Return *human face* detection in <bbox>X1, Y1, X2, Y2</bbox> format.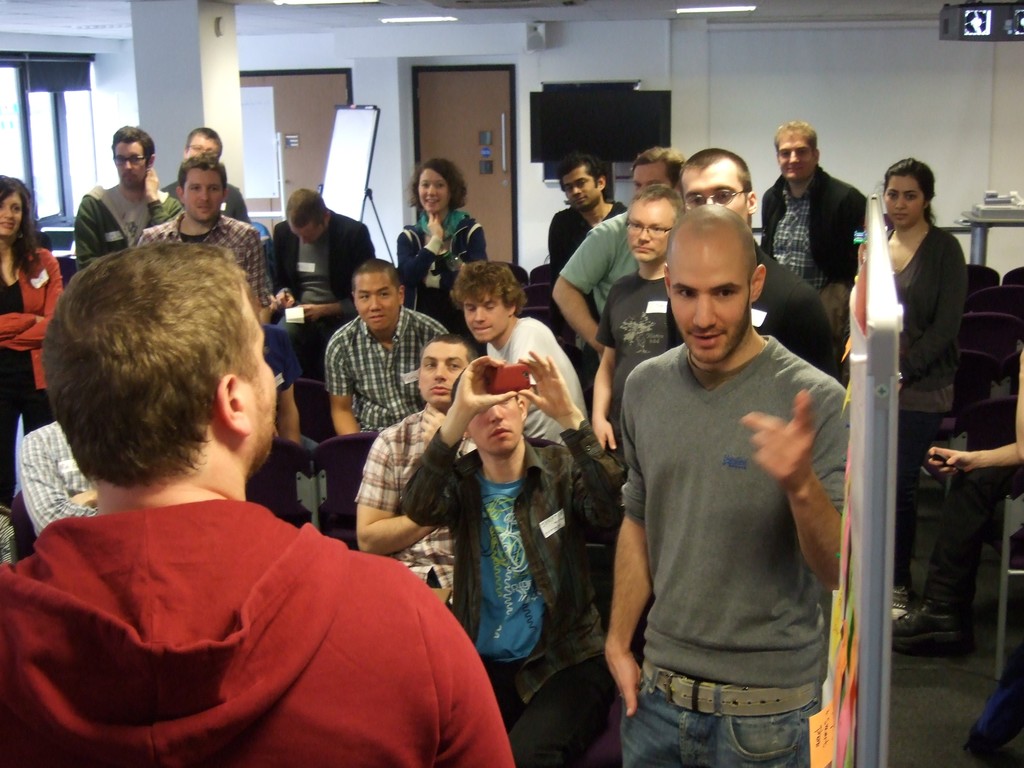
<bbox>419, 344, 467, 404</bbox>.
